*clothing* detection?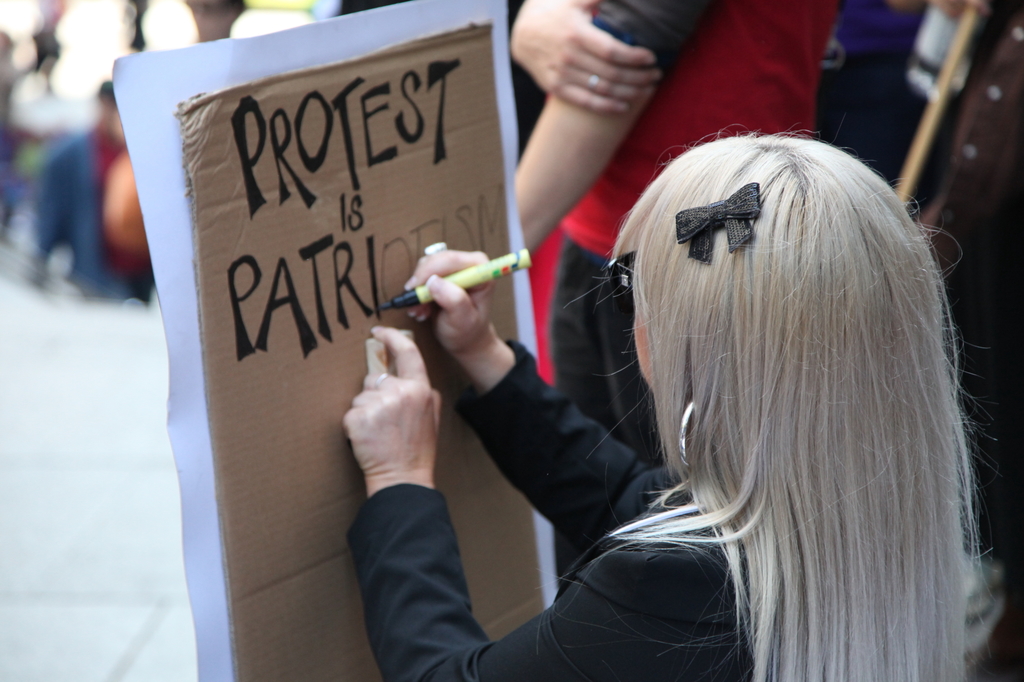
(340, 340, 758, 681)
